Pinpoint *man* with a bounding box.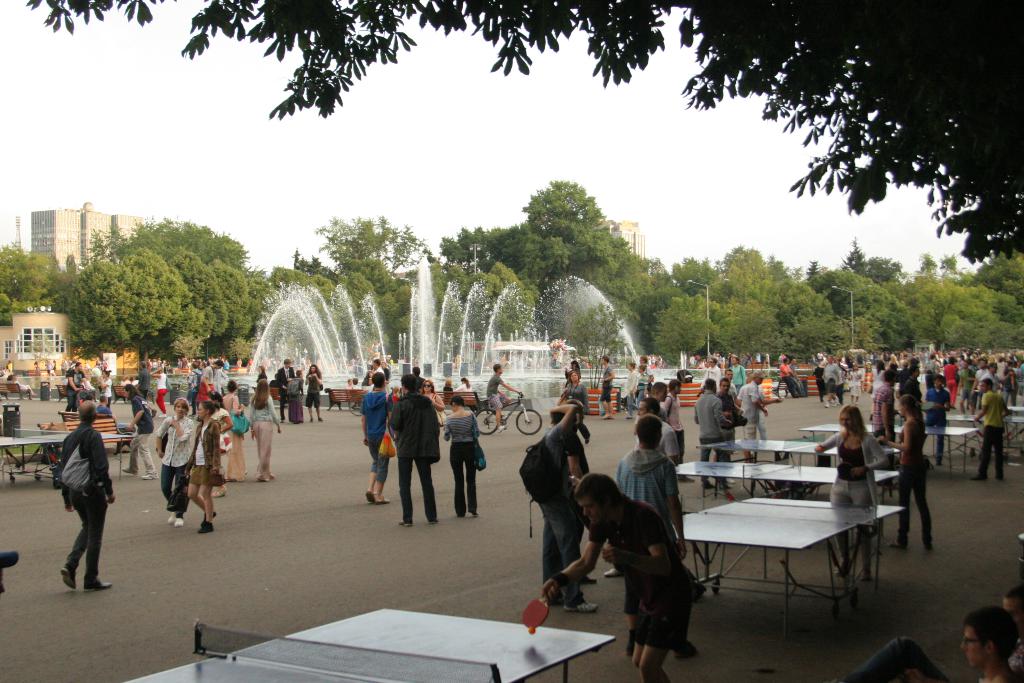
box(544, 477, 698, 682).
